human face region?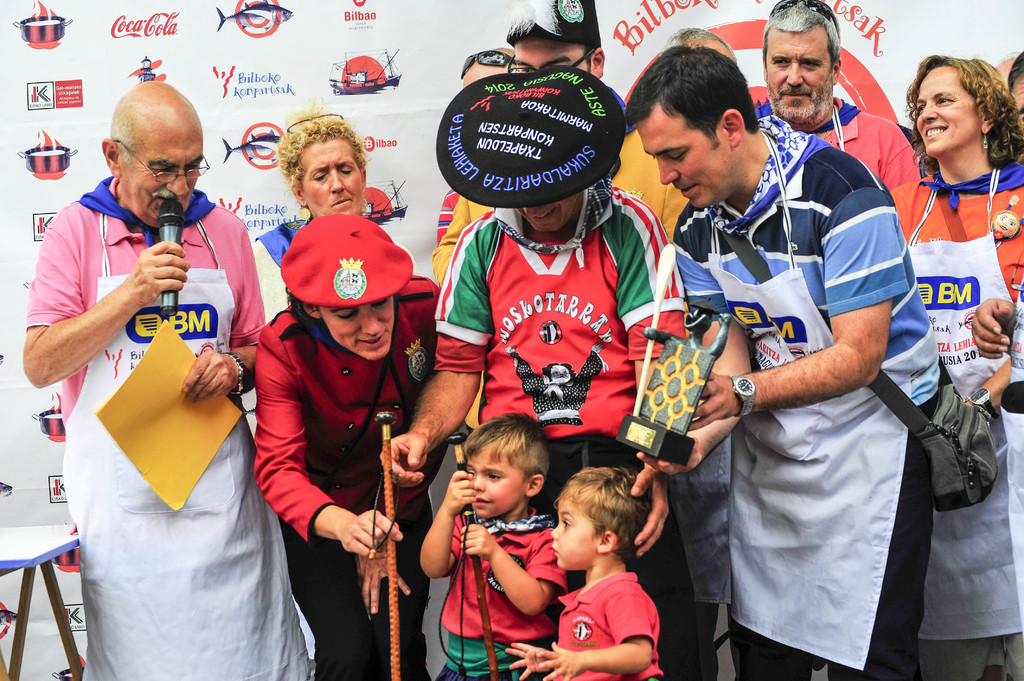
bbox(913, 67, 979, 162)
